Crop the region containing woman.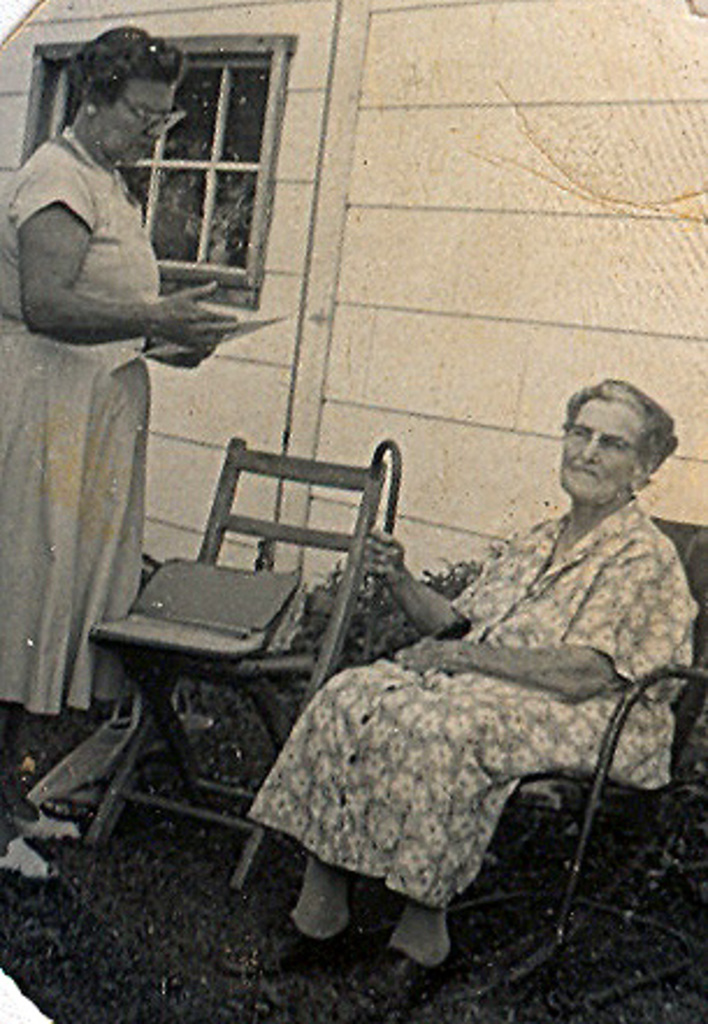
Crop region: <box>204,372,701,1015</box>.
